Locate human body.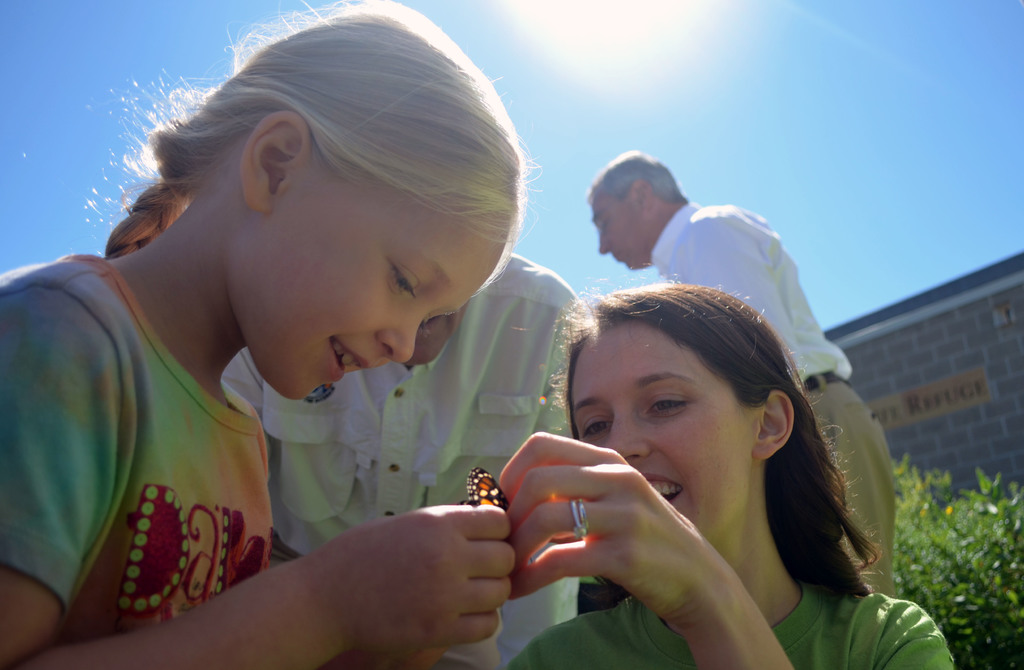
Bounding box: (left=646, top=201, right=898, bottom=598).
